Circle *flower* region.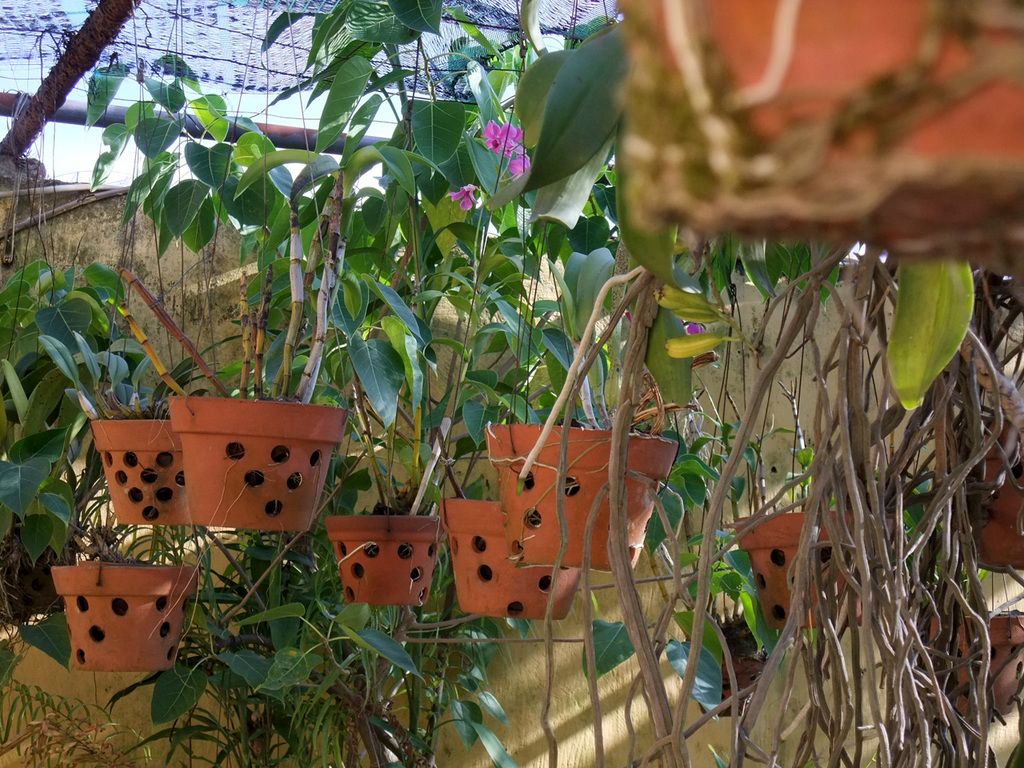
Region: [left=507, top=143, right=537, bottom=179].
